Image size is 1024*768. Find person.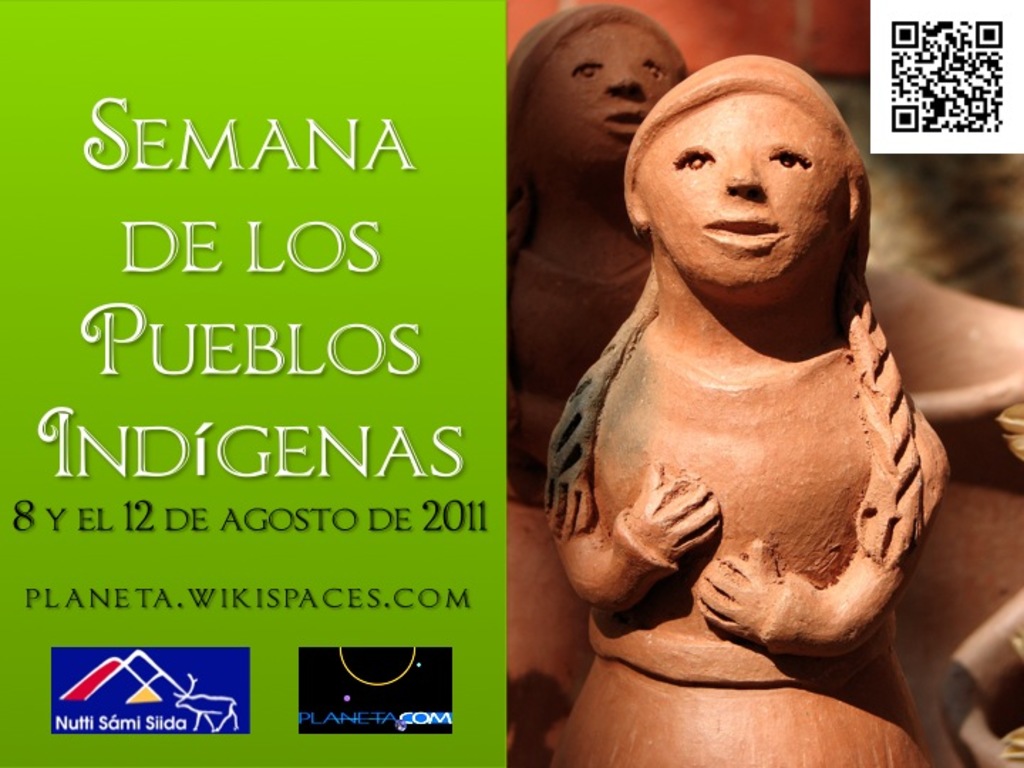
x1=505 y1=1 x2=691 y2=767.
